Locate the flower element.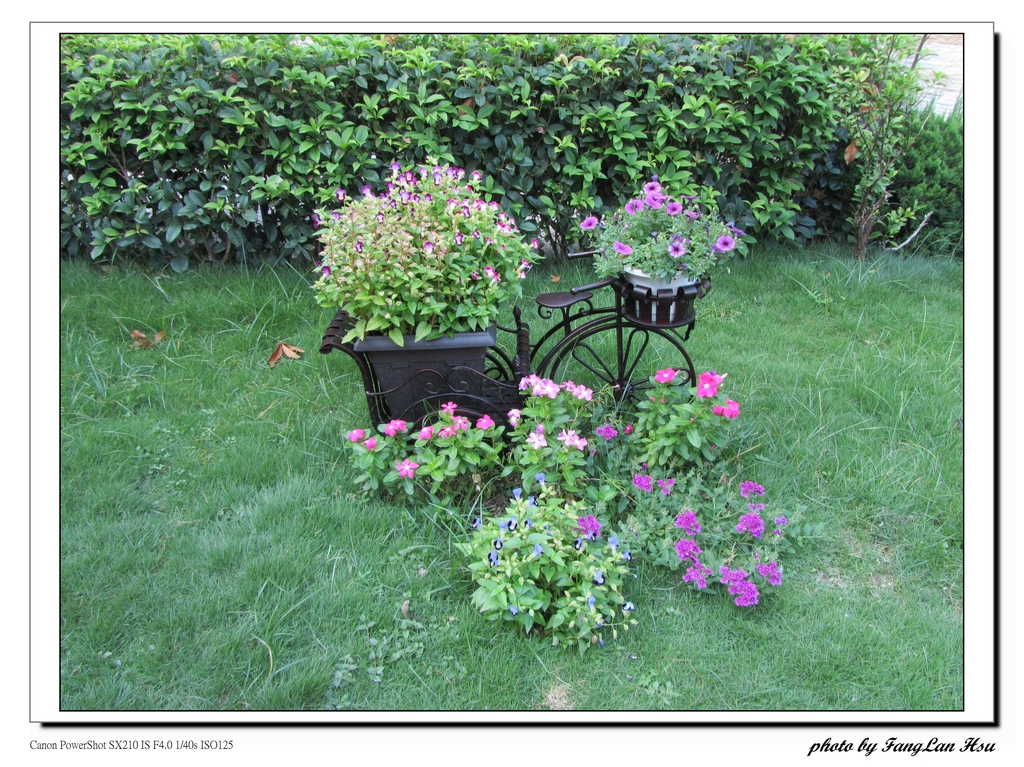
Element bbox: bbox=[574, 215, 598, 230].
